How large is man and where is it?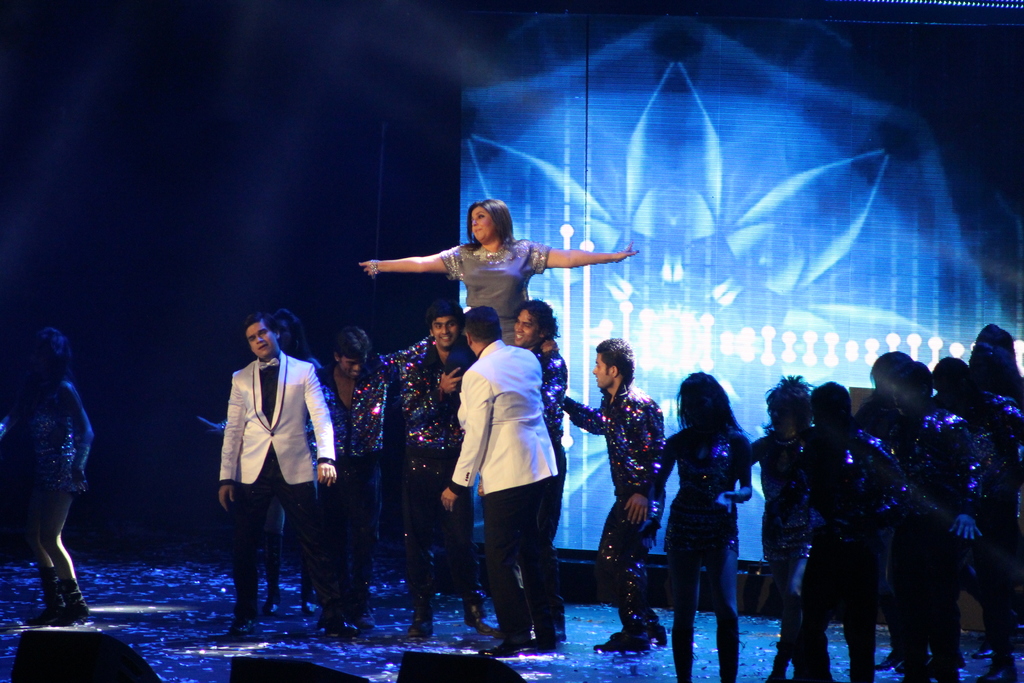
Bounding box: <box>562,336,671,645</box>.
